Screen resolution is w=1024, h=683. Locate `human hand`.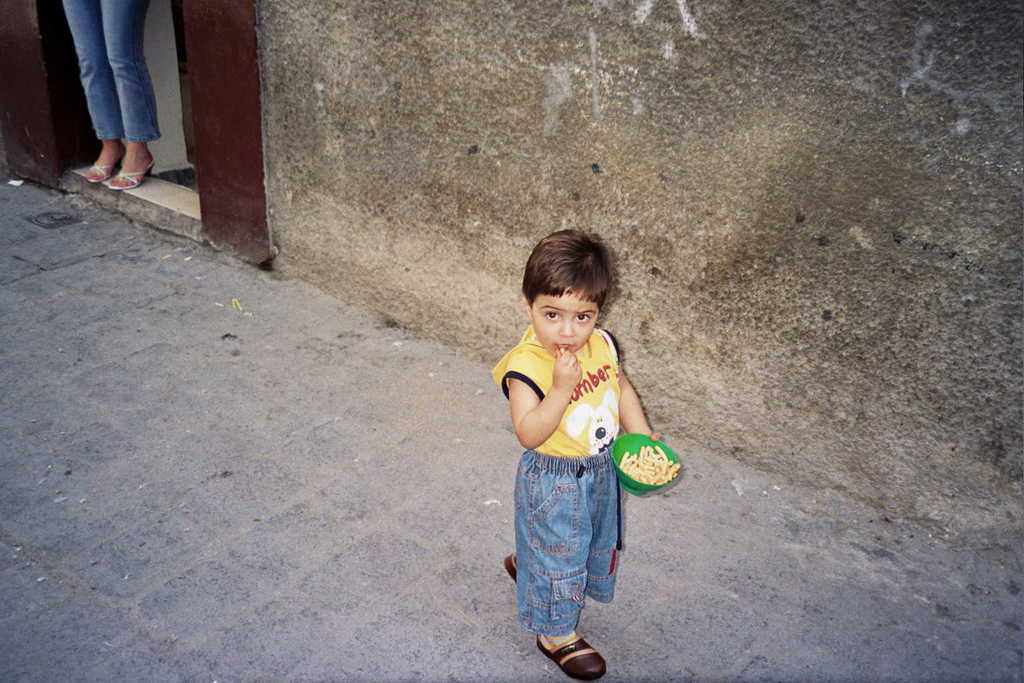
left=651, top=428, right=662, bottom=444.
